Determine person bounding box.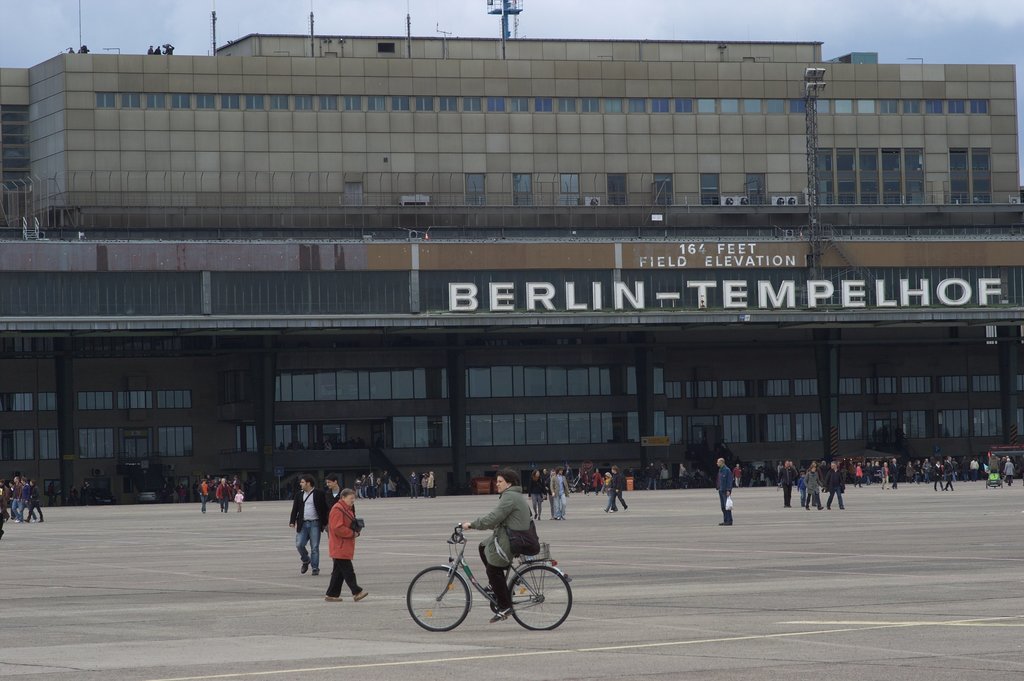
Determined: <box>824,461,847,513</box>.
